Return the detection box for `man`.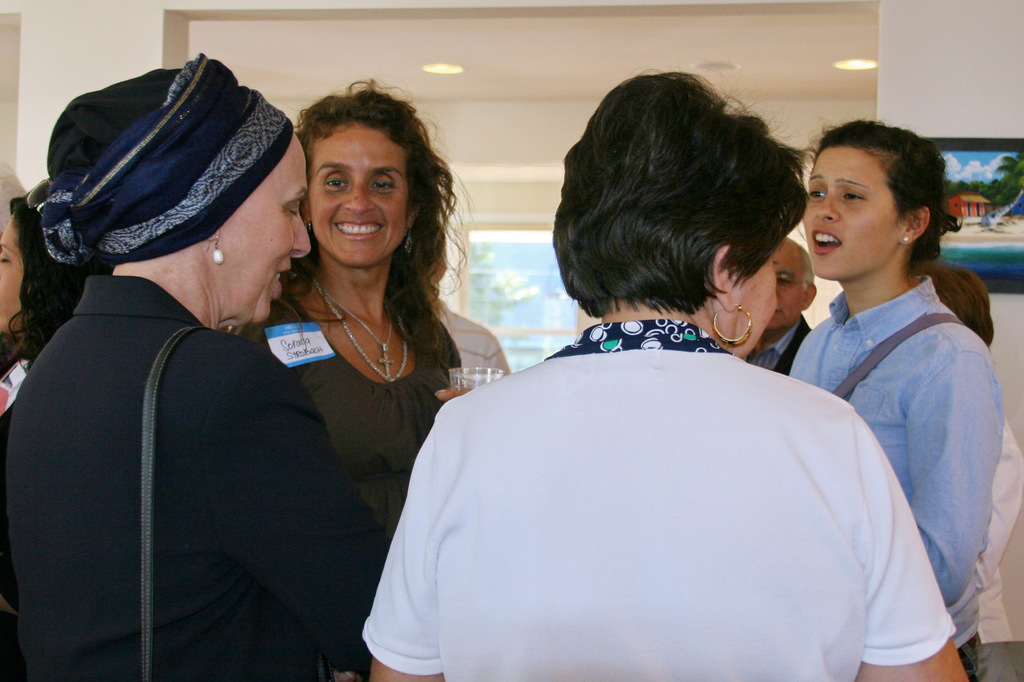
l=740, t=241, r=817, b=377.
